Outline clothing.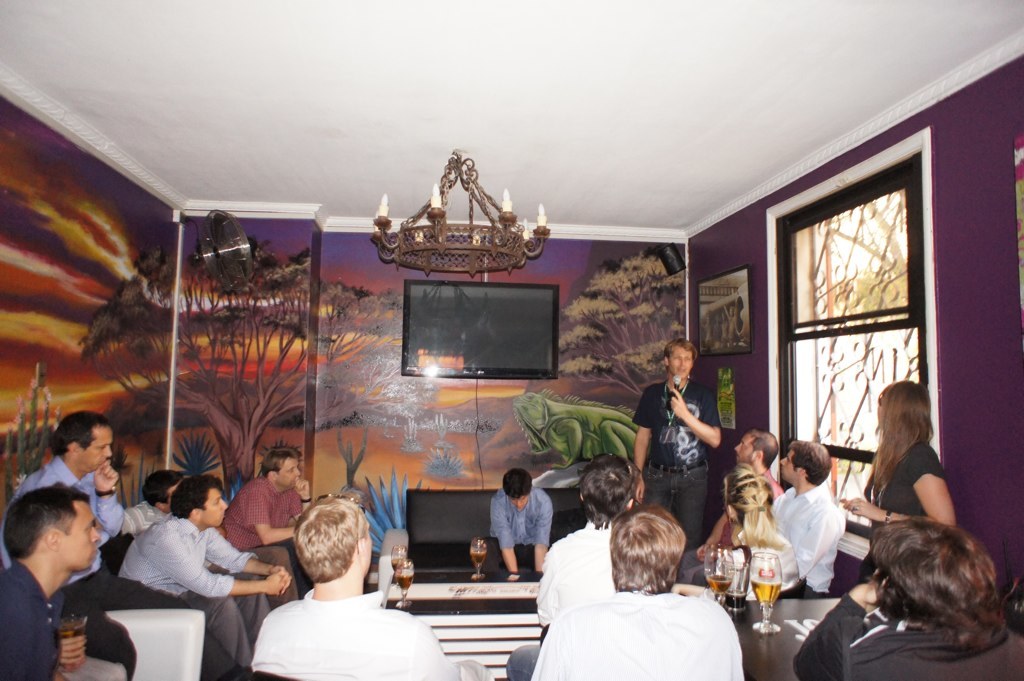
Outline: select_region(115, 497, 169, 539).
